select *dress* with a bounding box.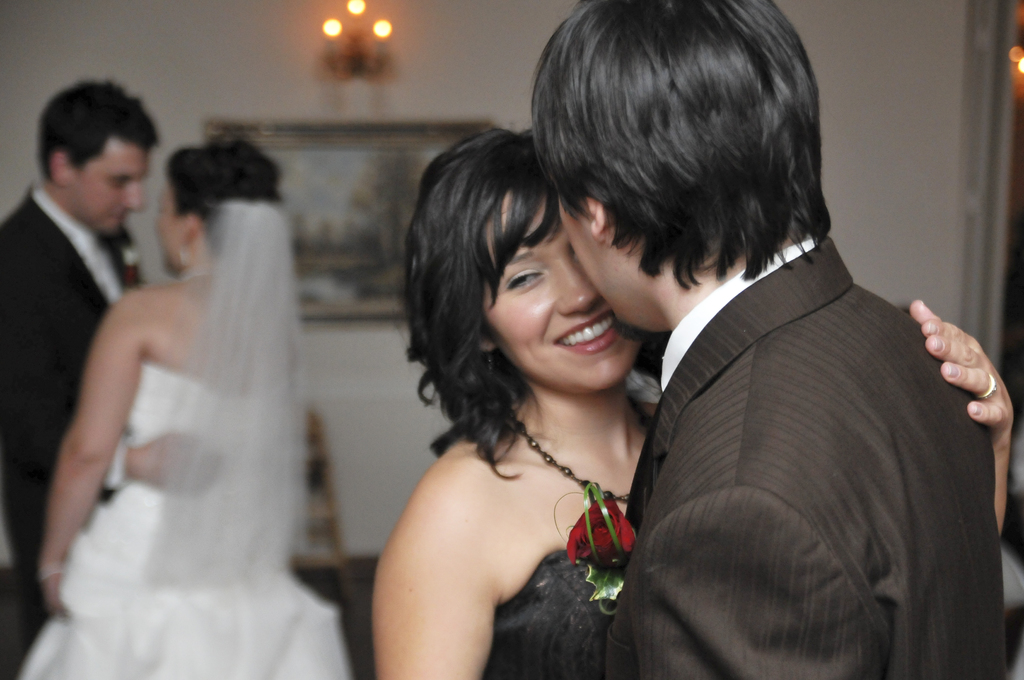
box=[19, 365, 348, 679].
